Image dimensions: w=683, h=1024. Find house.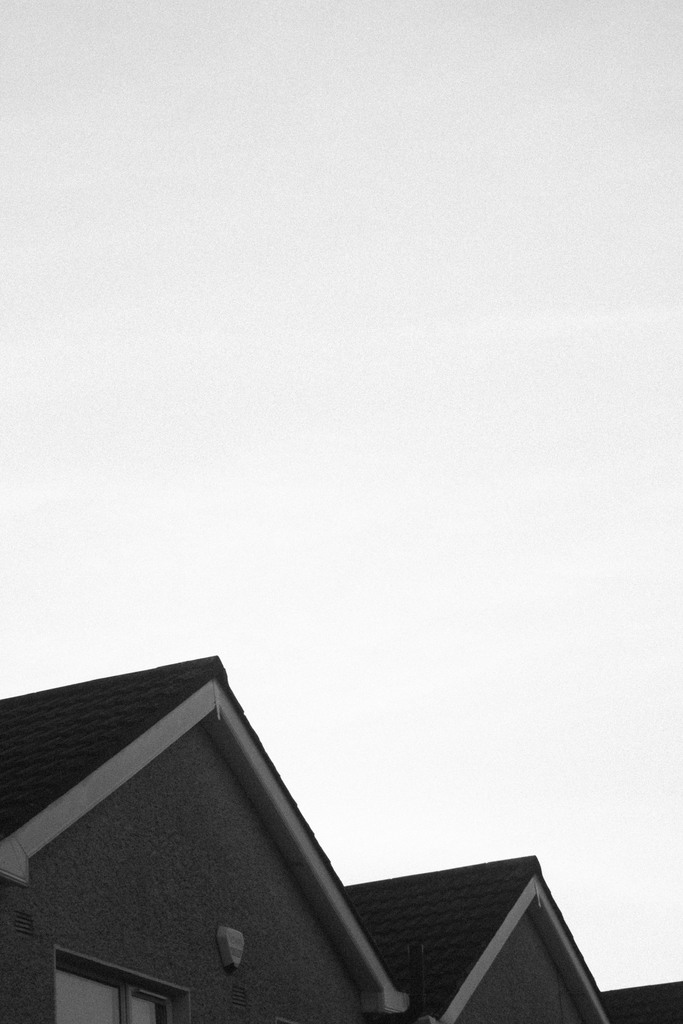
l=354, t=844, r=682, b=1023.
